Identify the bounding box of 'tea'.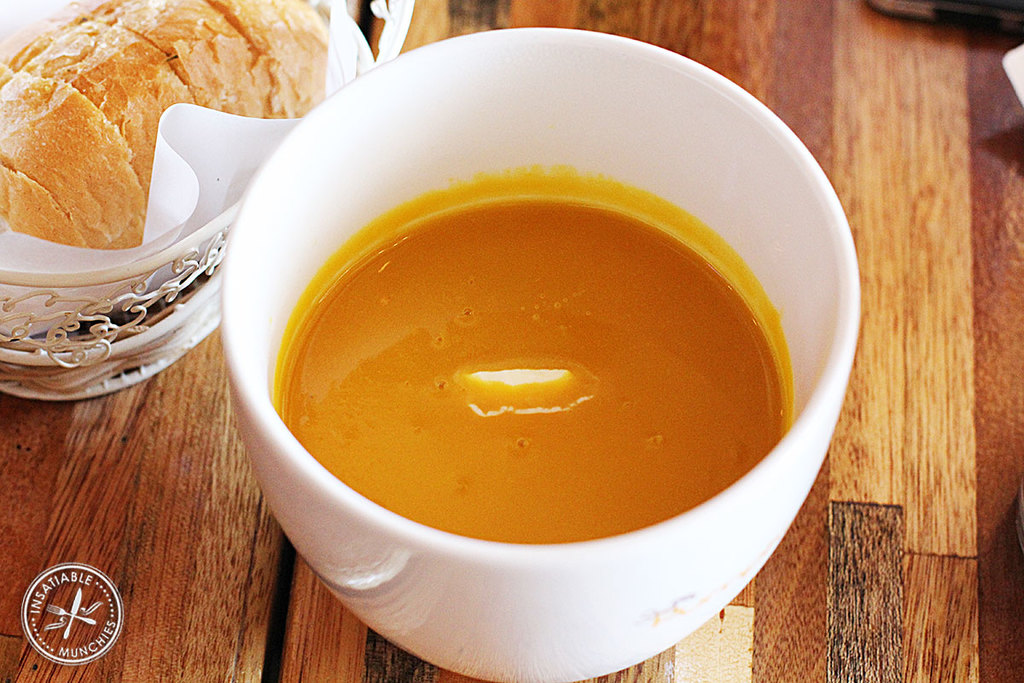
bbox=[265, 172, 795, 542].
